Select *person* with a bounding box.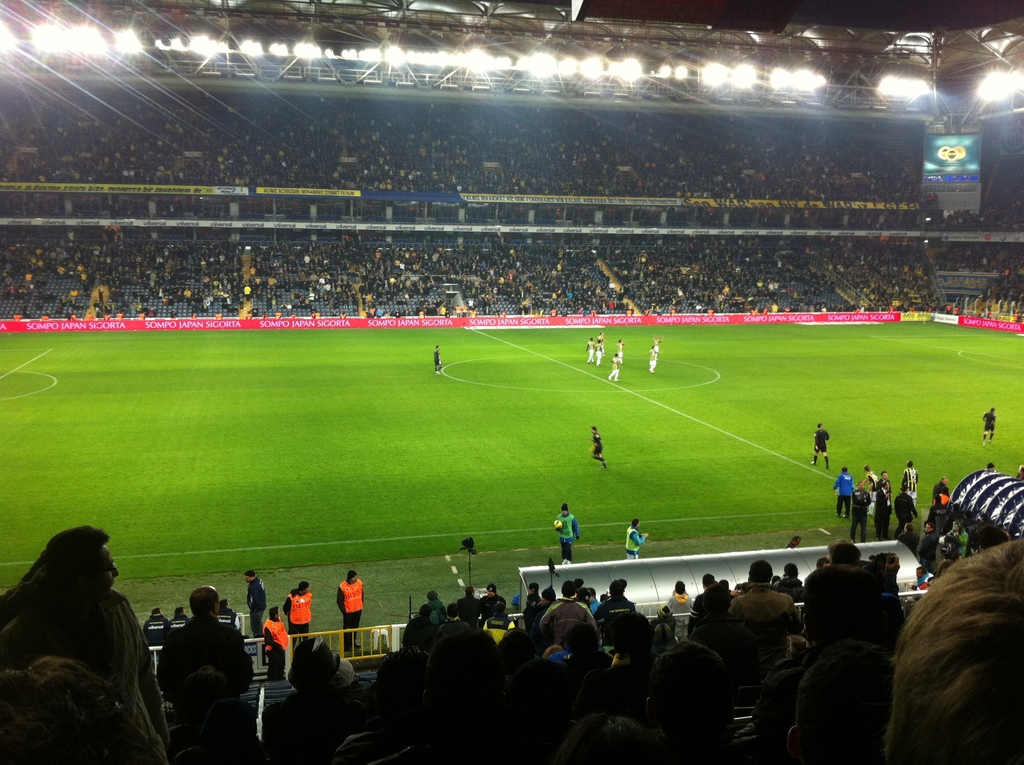
box=[812, 424, 830, 468].
